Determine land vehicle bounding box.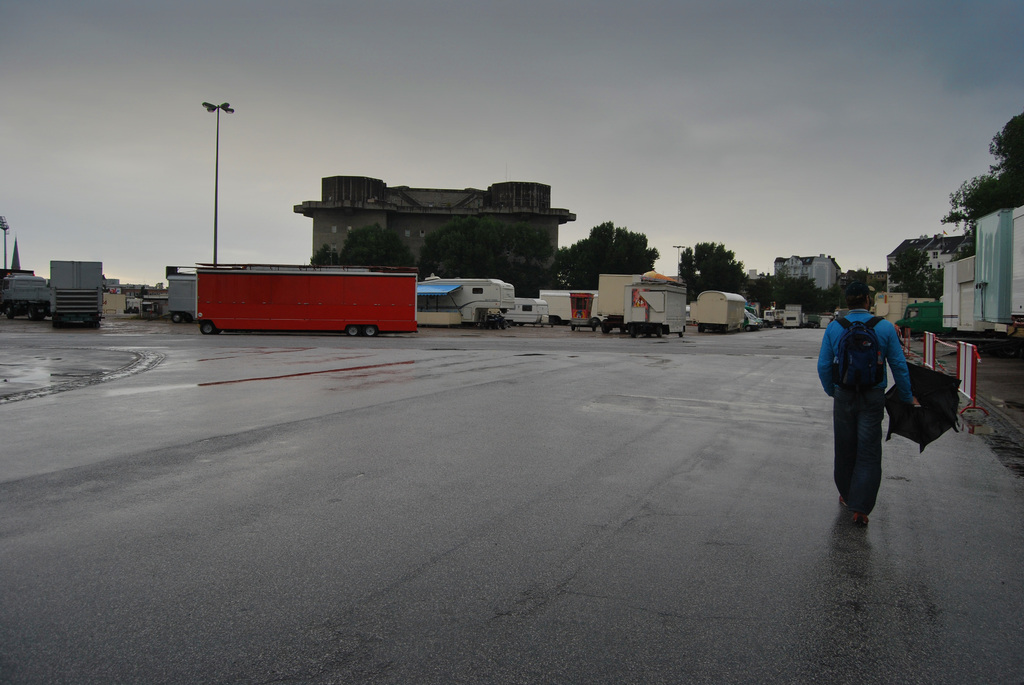
Determined: crop(195, 260, 418, 331).
